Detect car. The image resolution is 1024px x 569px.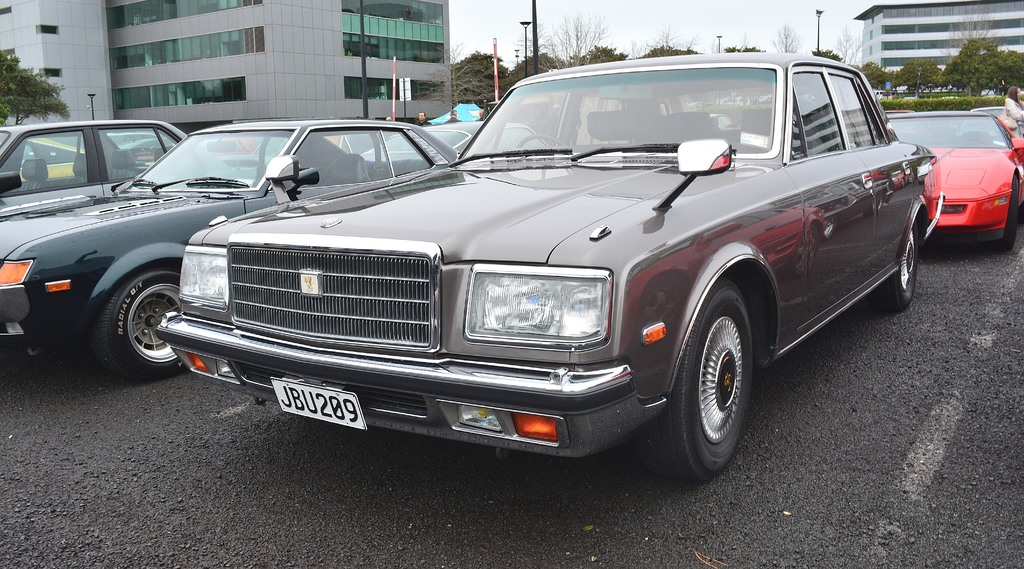
rect(977, 107, 1002, 123).
